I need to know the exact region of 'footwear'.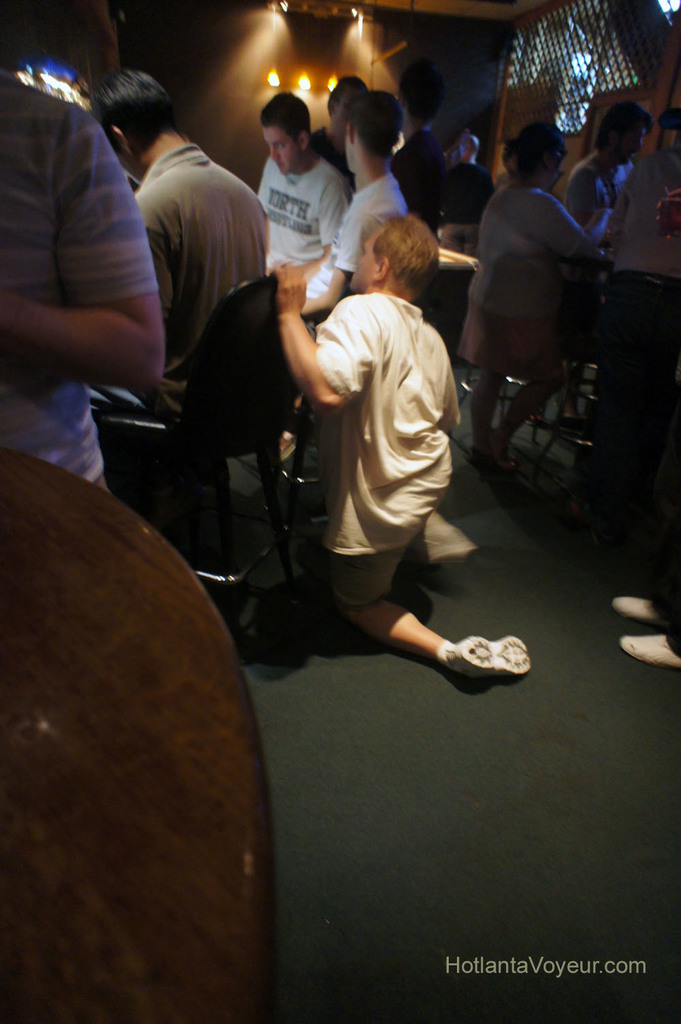
Region: bbox=(615, 597, 659, 623).
